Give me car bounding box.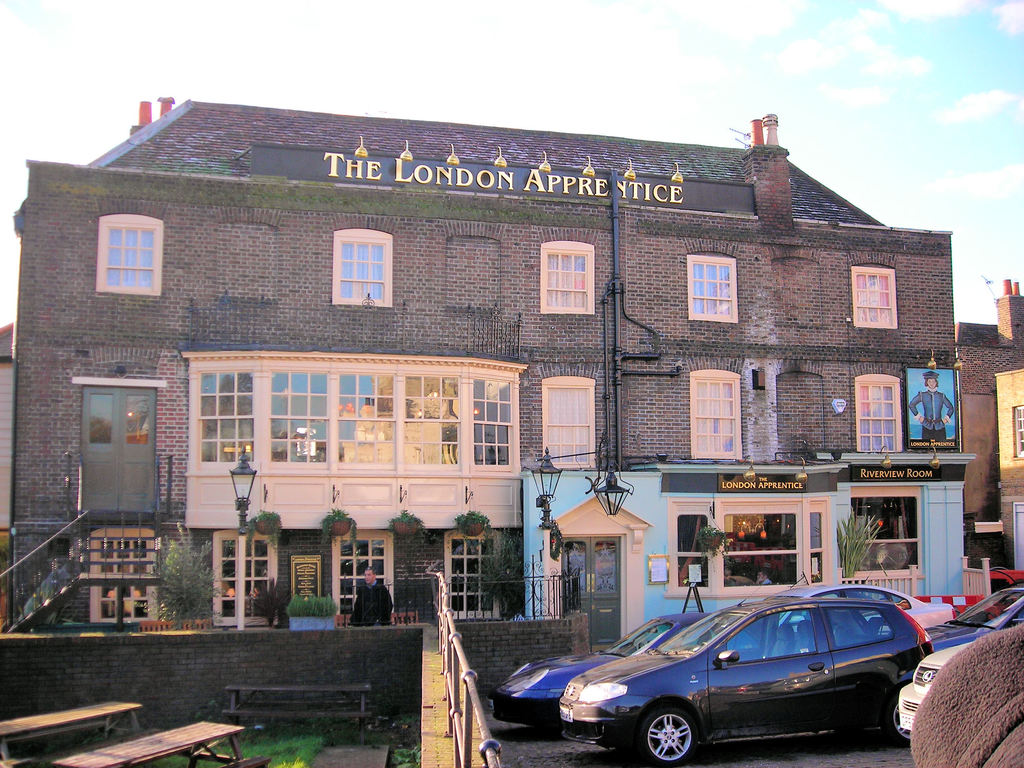
box=[896, 592, 1023, 732].
